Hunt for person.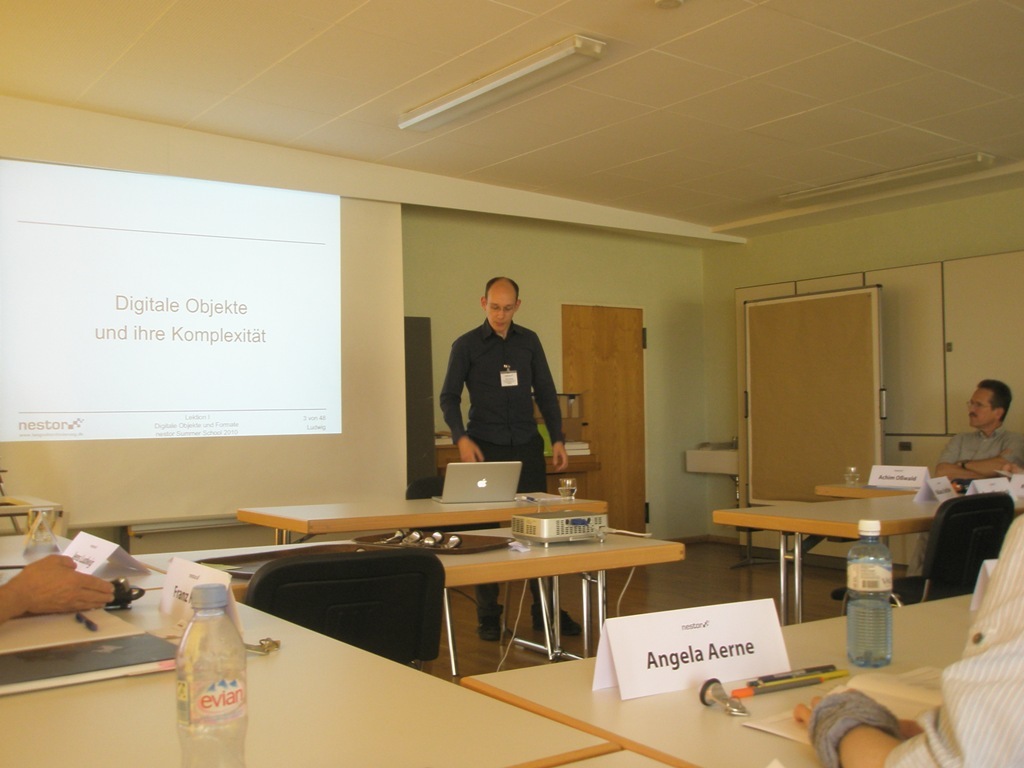
Hunted down at bbox=(436, 280, 595, 652).
